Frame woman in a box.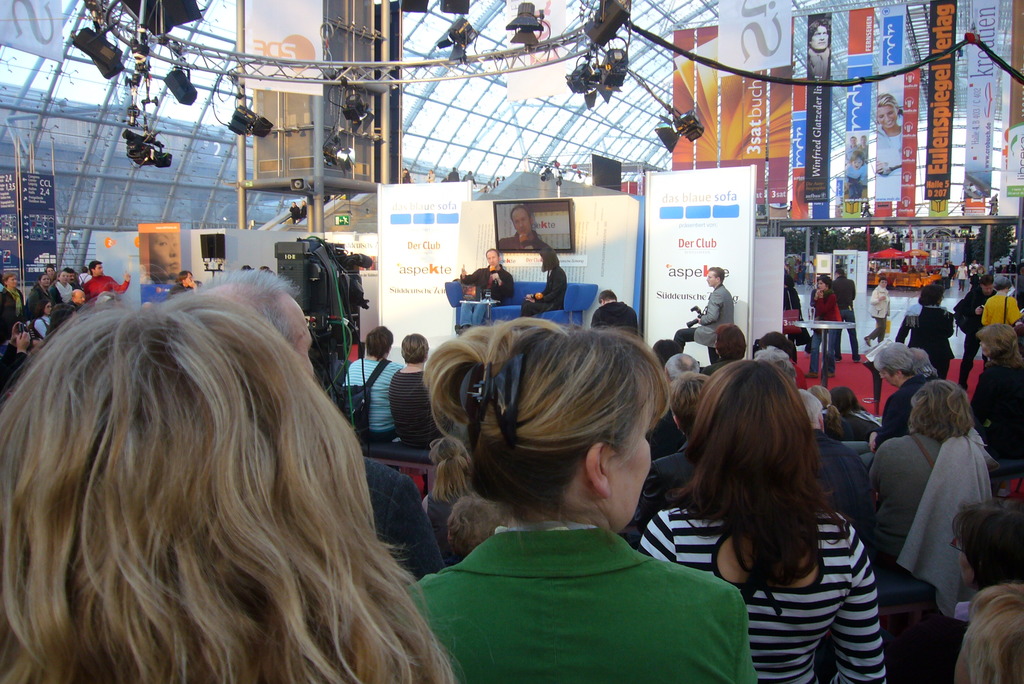
<box>148,231,181,284</box>.
